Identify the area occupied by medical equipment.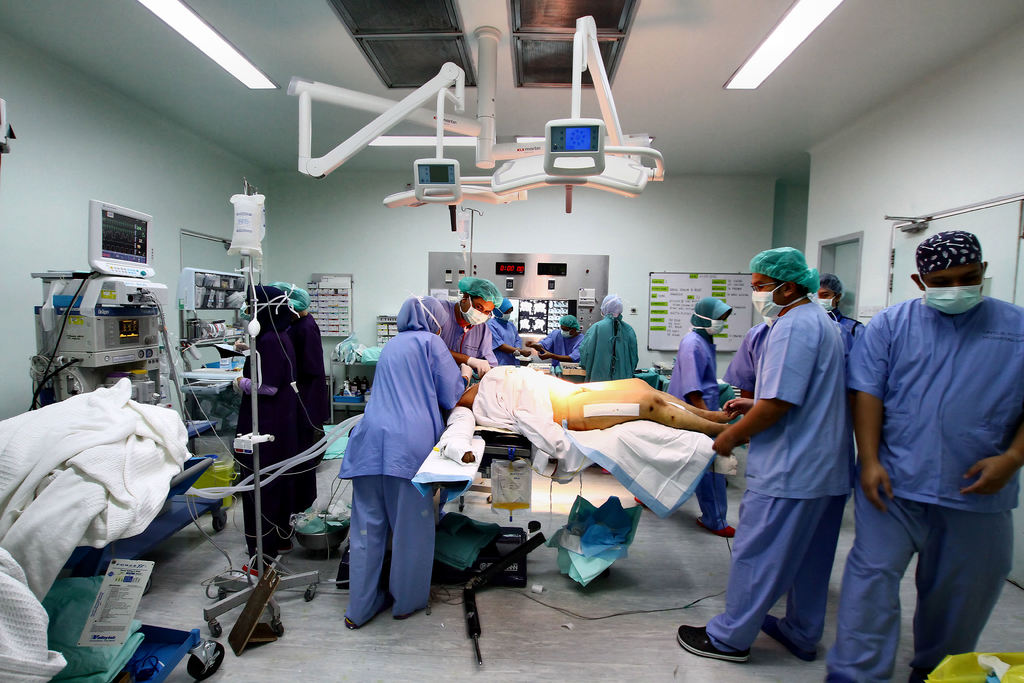
Area: 24,194,166,408.
